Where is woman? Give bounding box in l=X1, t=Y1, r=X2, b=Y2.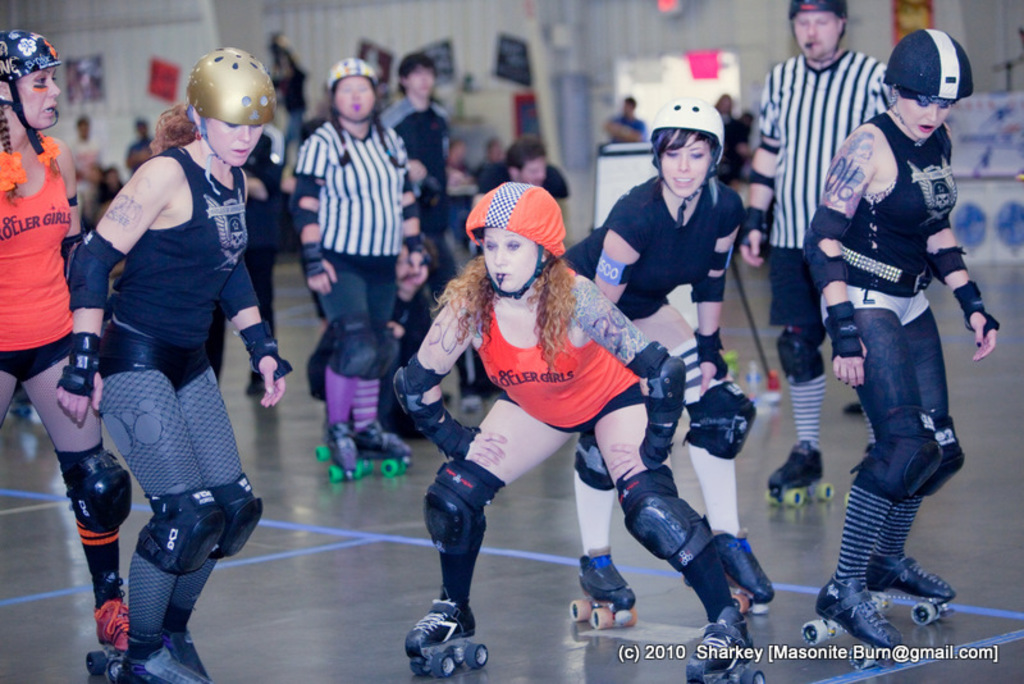
l=404, t=181, r=753, b=683.
